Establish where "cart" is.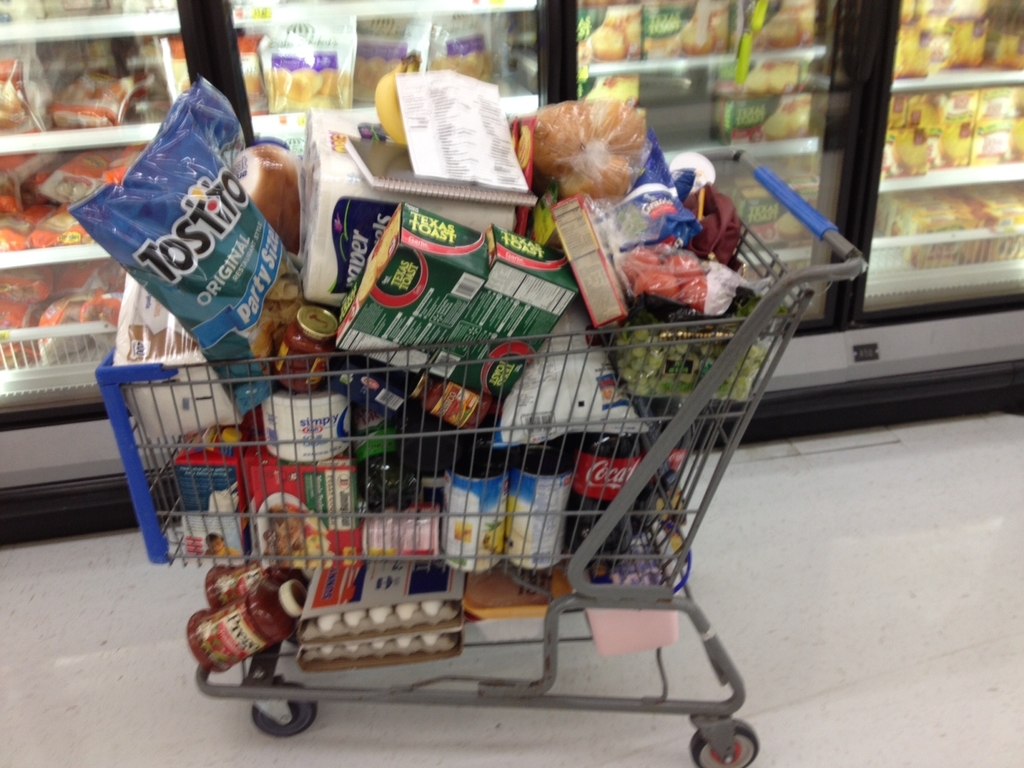
Established at [x1=96, y1=147, x2=868, y2=767].
